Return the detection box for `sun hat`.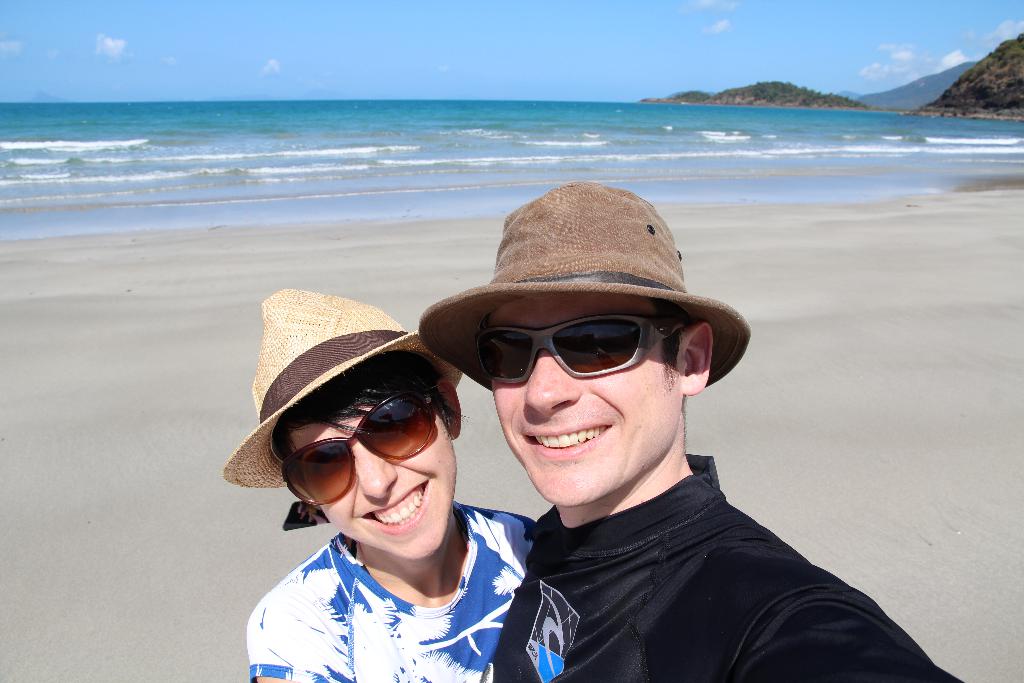
224,286,456,494.
